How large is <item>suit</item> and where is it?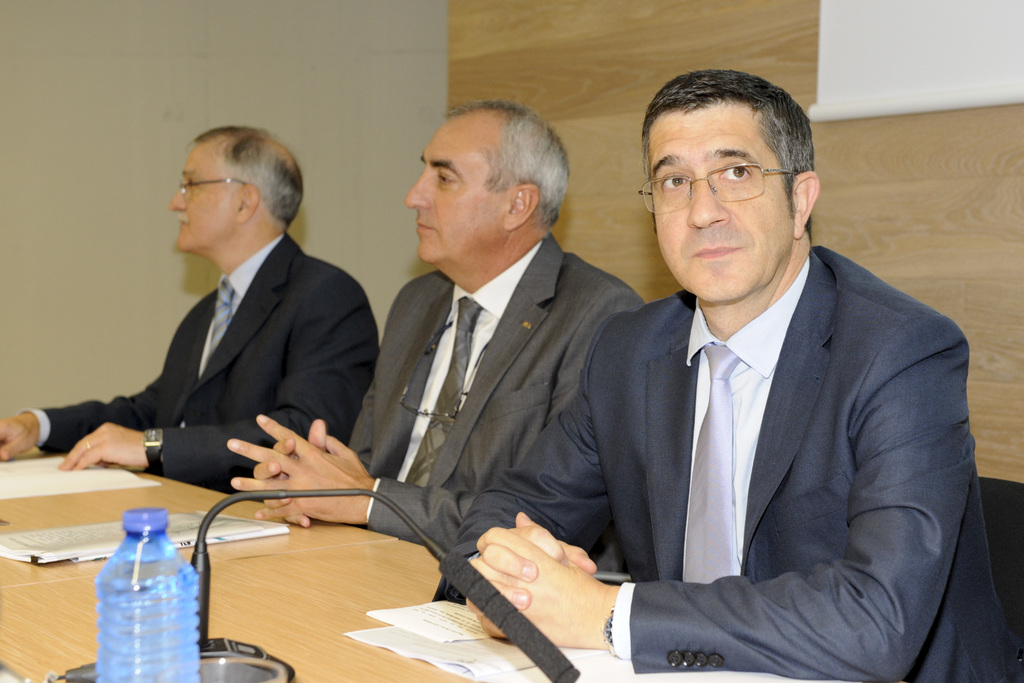
Bounding box: locate(442, 246, 1023, 682).
